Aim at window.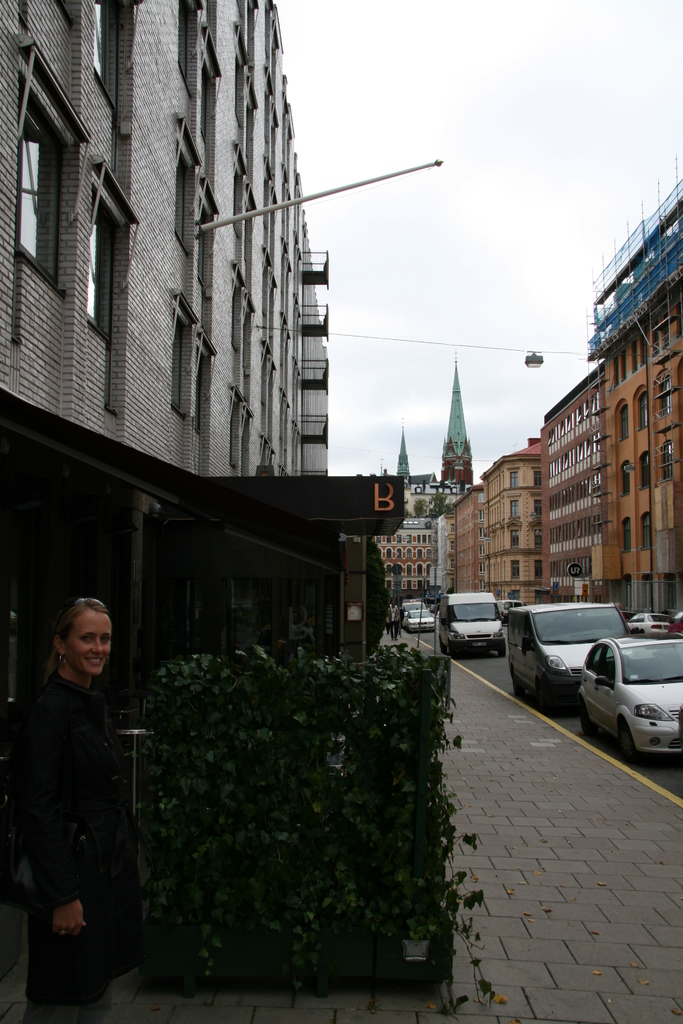
Aimed at l=404, t=566, r=413, b=576.
